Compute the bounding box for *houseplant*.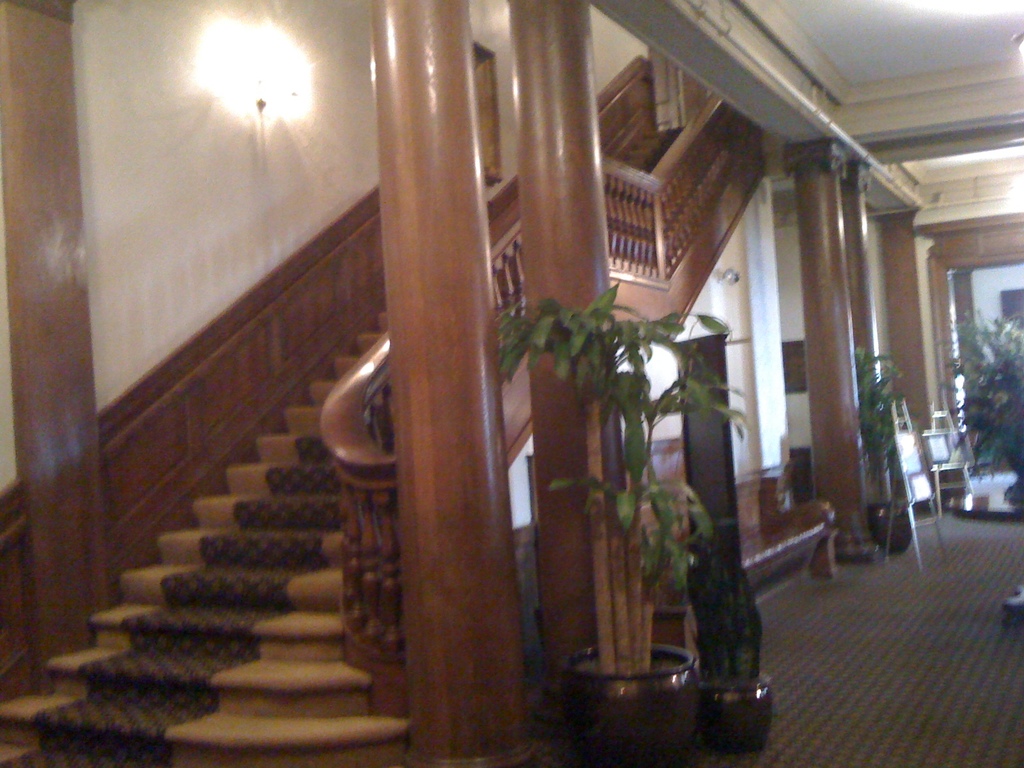
Rect(856, 346, 902, 560).
